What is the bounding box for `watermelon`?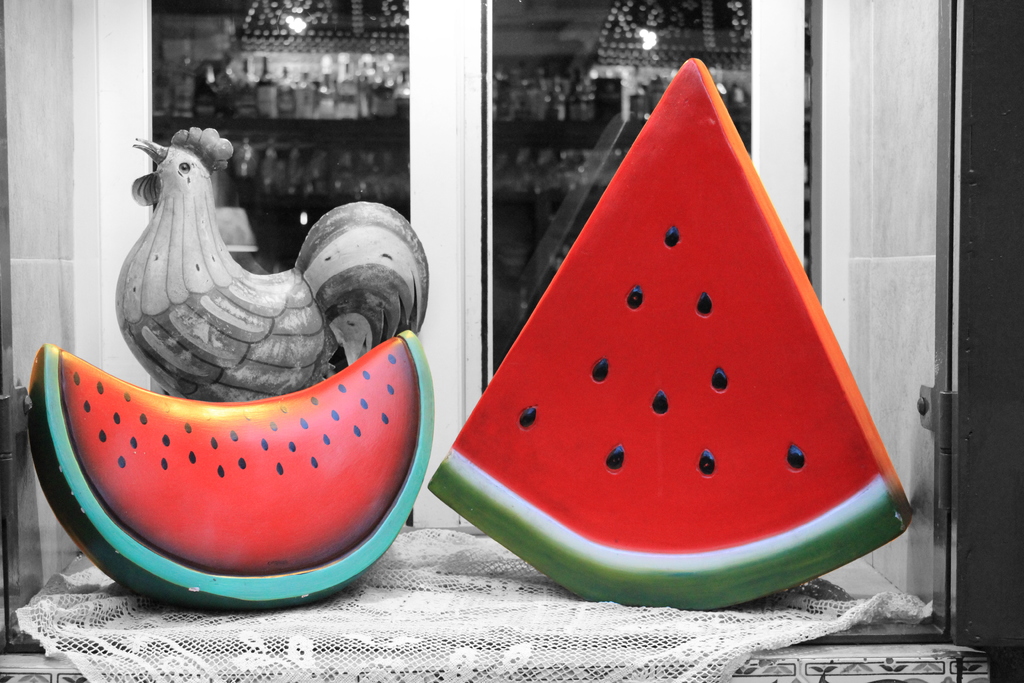
Rect(428, 55, 916, 609).
